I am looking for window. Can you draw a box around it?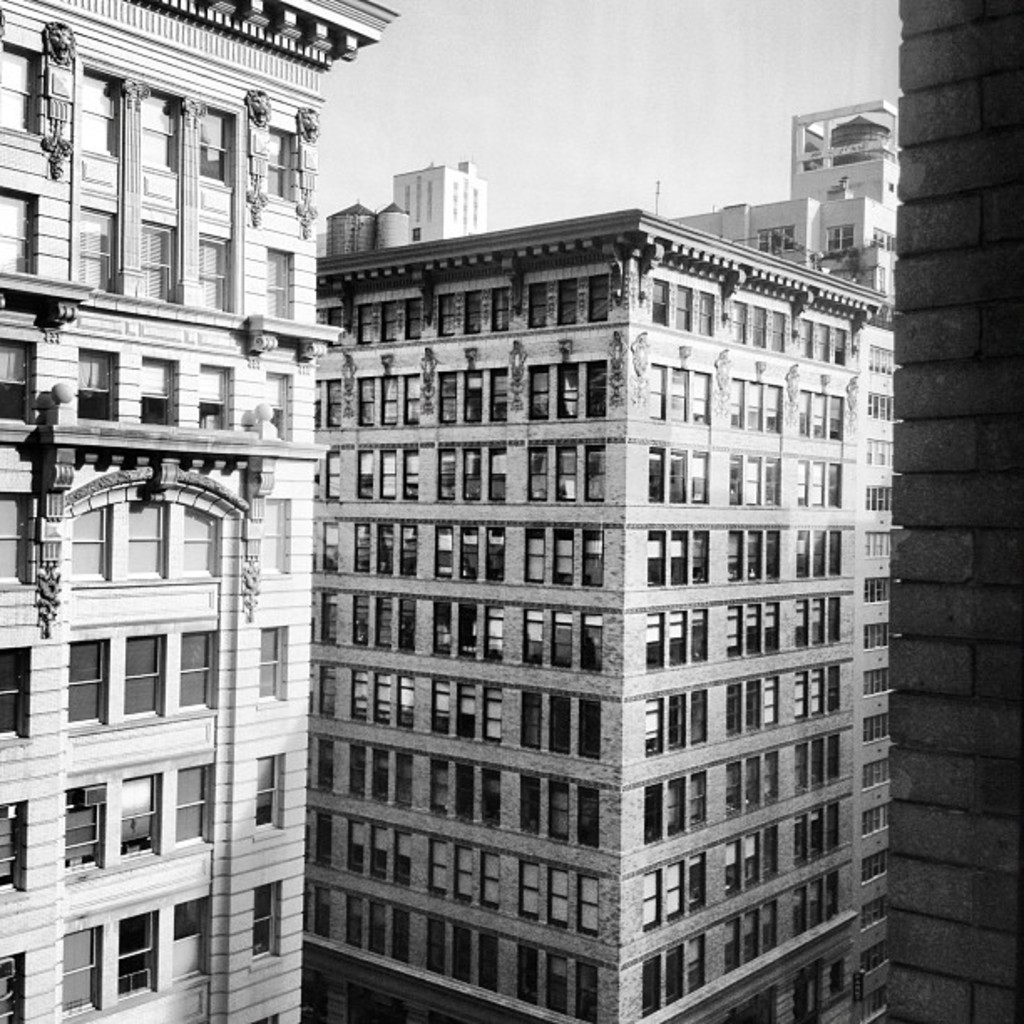
Sure, the bounding box is <region>114, 766, 152, 858</region>.
